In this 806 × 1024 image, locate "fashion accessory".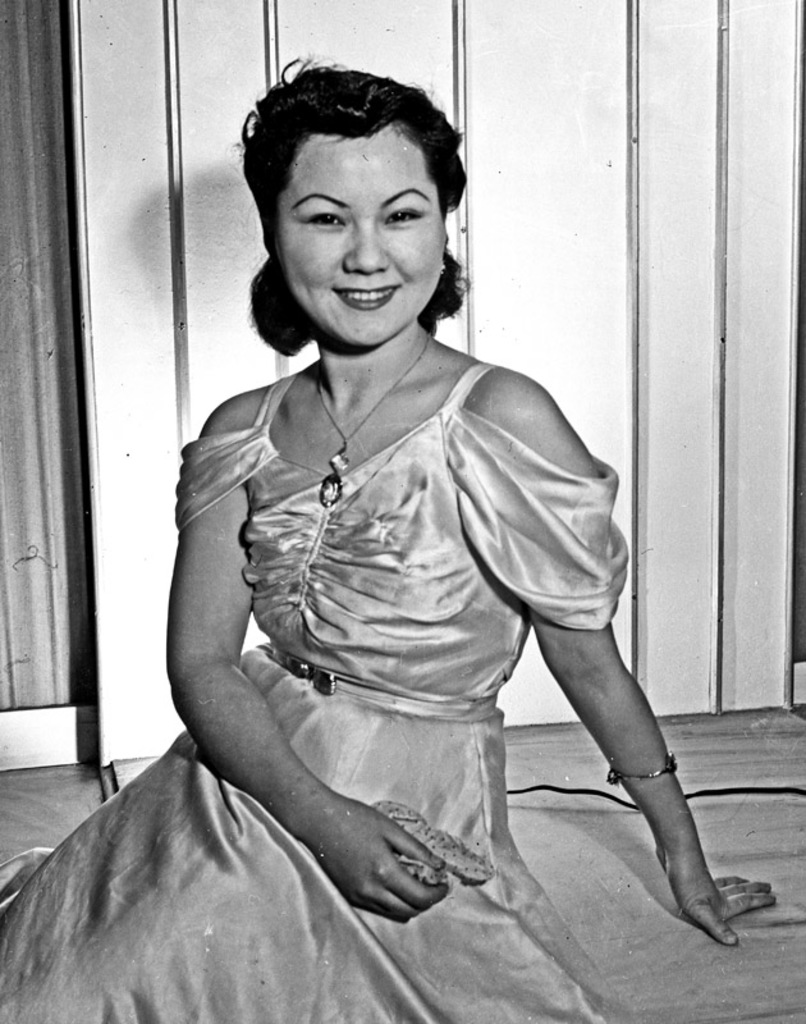
Bounding box: <region>605, 750, 679, 788</region>.
